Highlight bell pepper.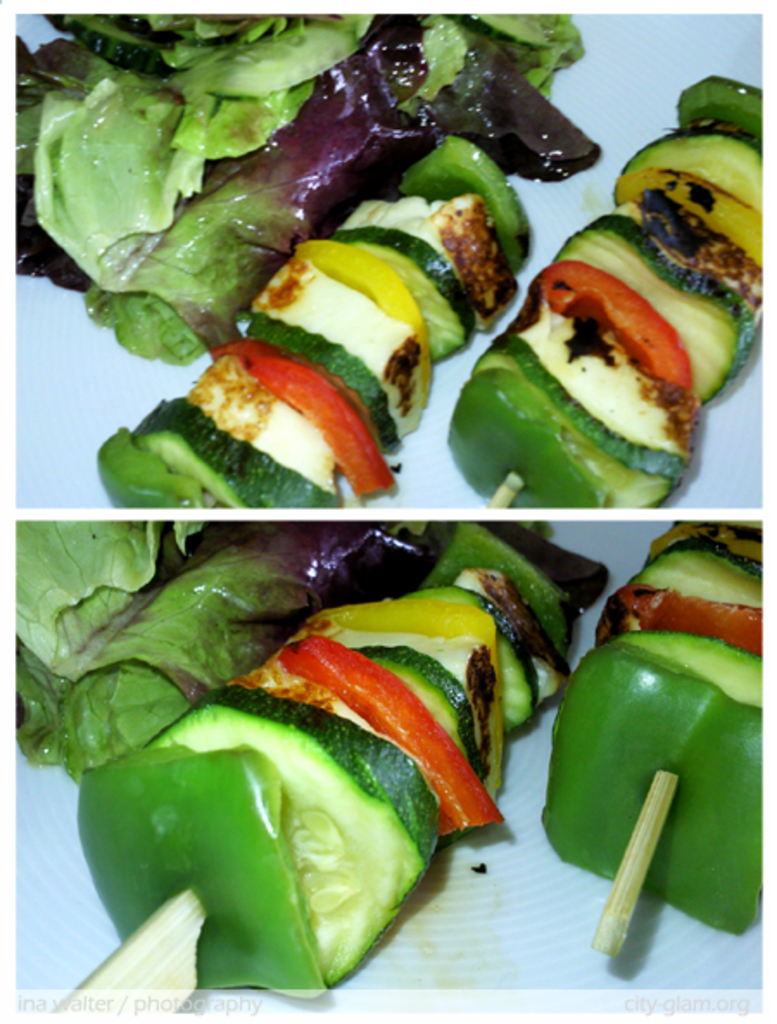
Highlighted region: (left=93, top=433, right=200, bottom=516).
